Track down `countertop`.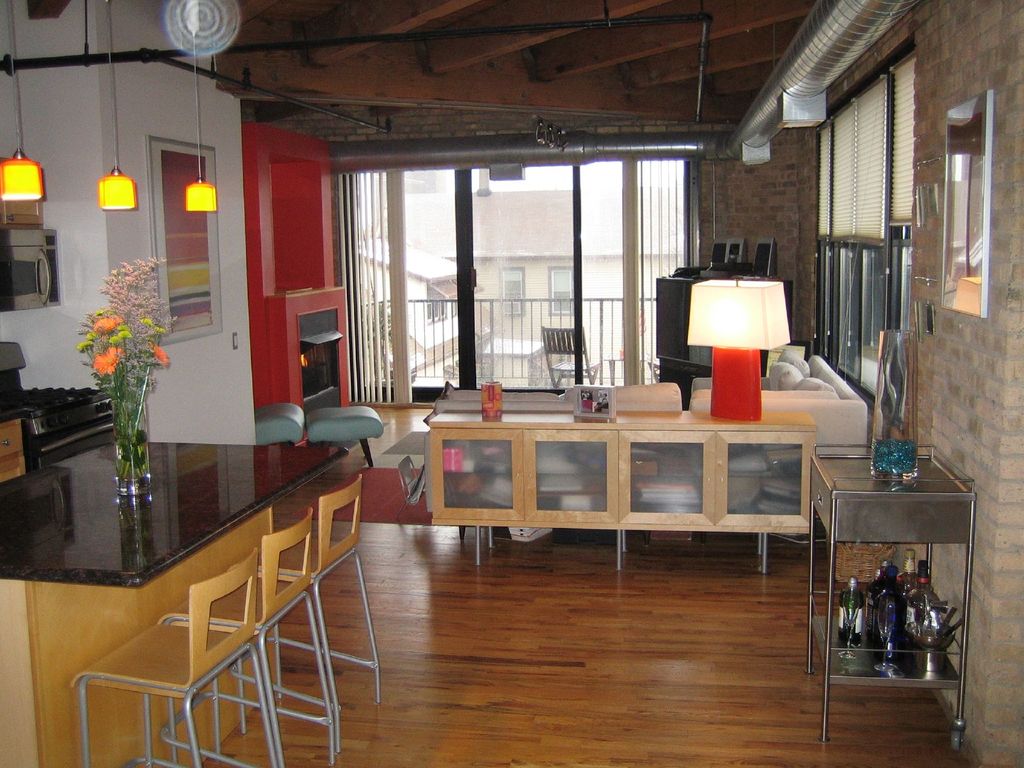
Tracked to 428,402,821,572.
